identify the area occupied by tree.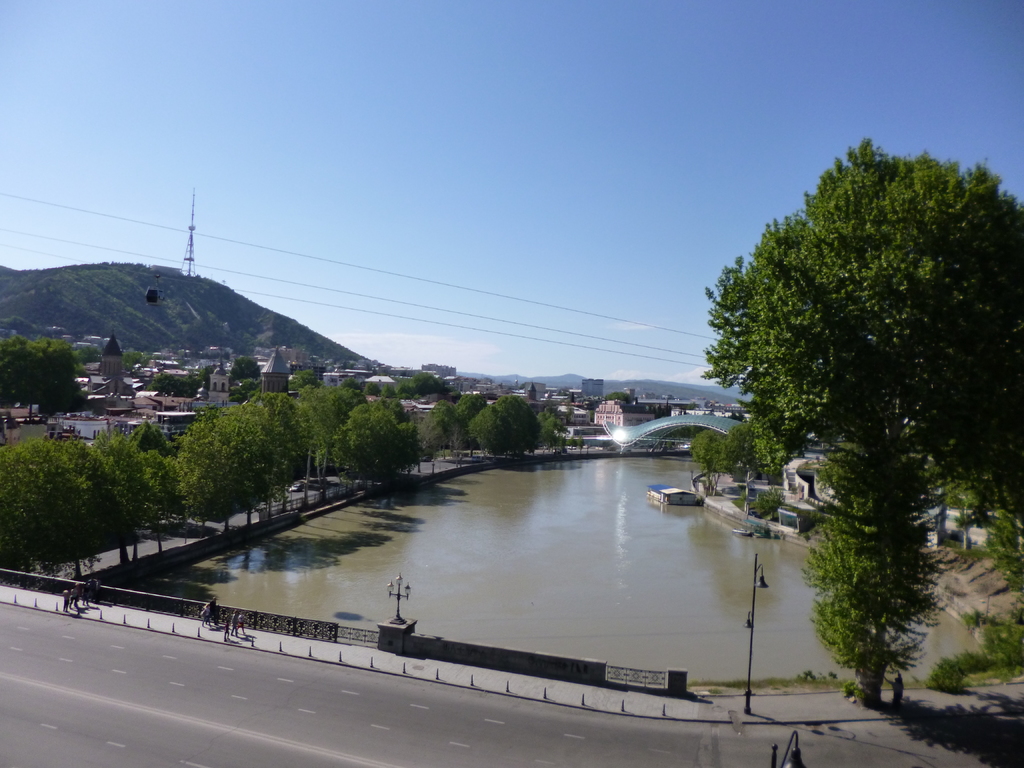
Area: [left=0, top=436, right=107, bottom=579].
